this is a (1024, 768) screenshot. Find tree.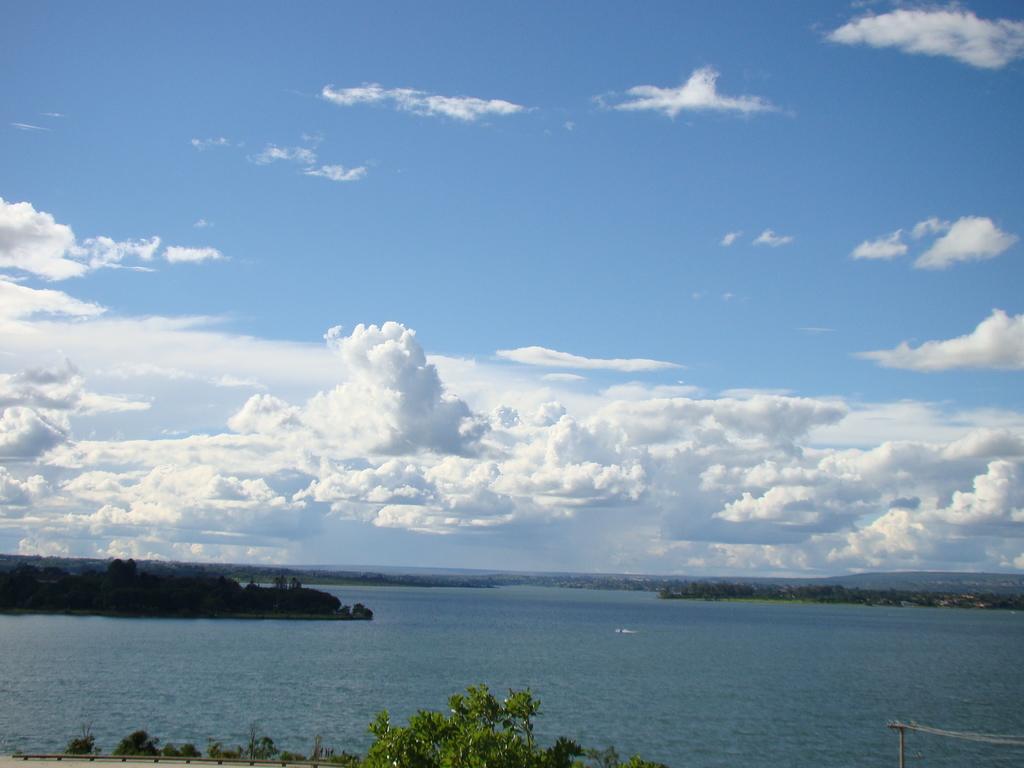
Bounding box: locate(107, 558, 124, 589).
